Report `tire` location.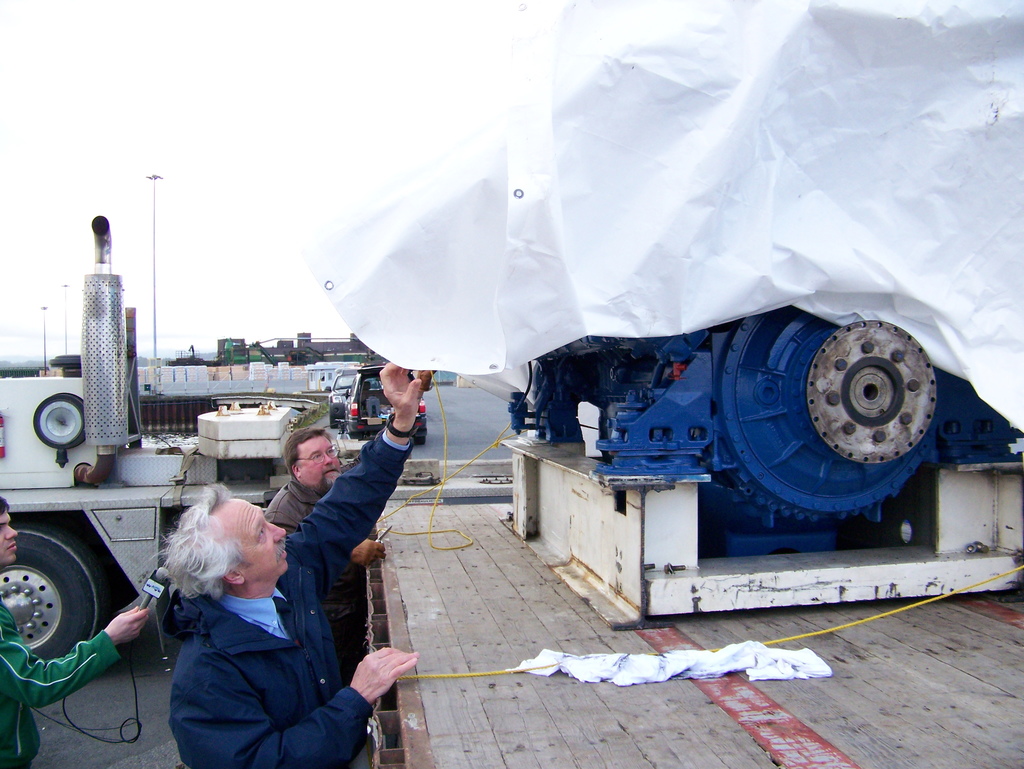
Report: [x1=330, y1=408, x2=338, y2=429].
